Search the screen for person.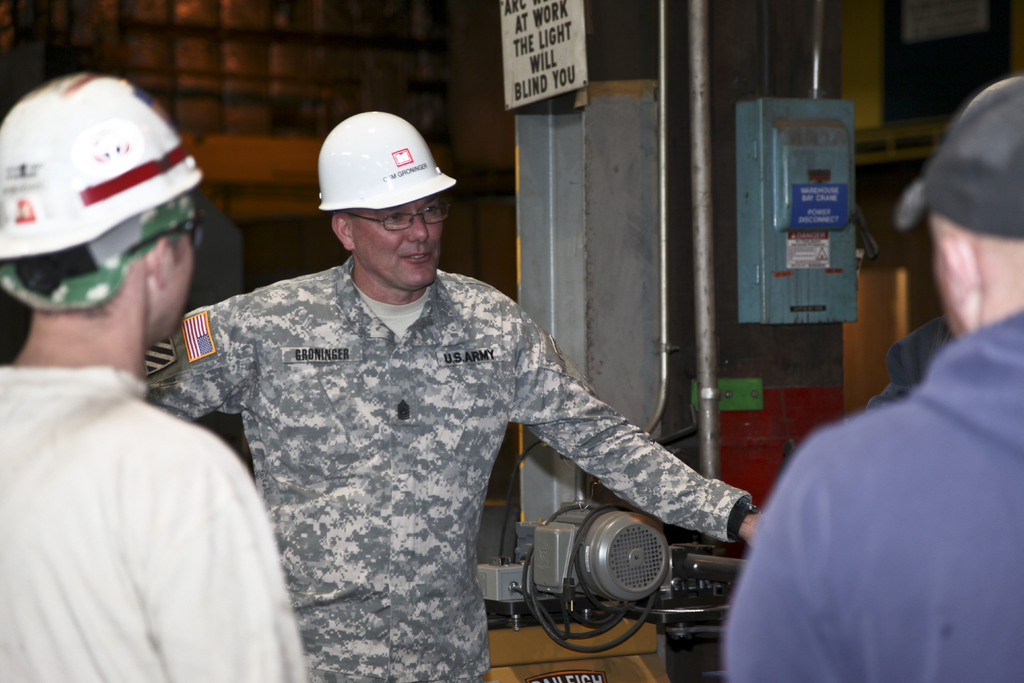
Found at 715 72 1023 682.
